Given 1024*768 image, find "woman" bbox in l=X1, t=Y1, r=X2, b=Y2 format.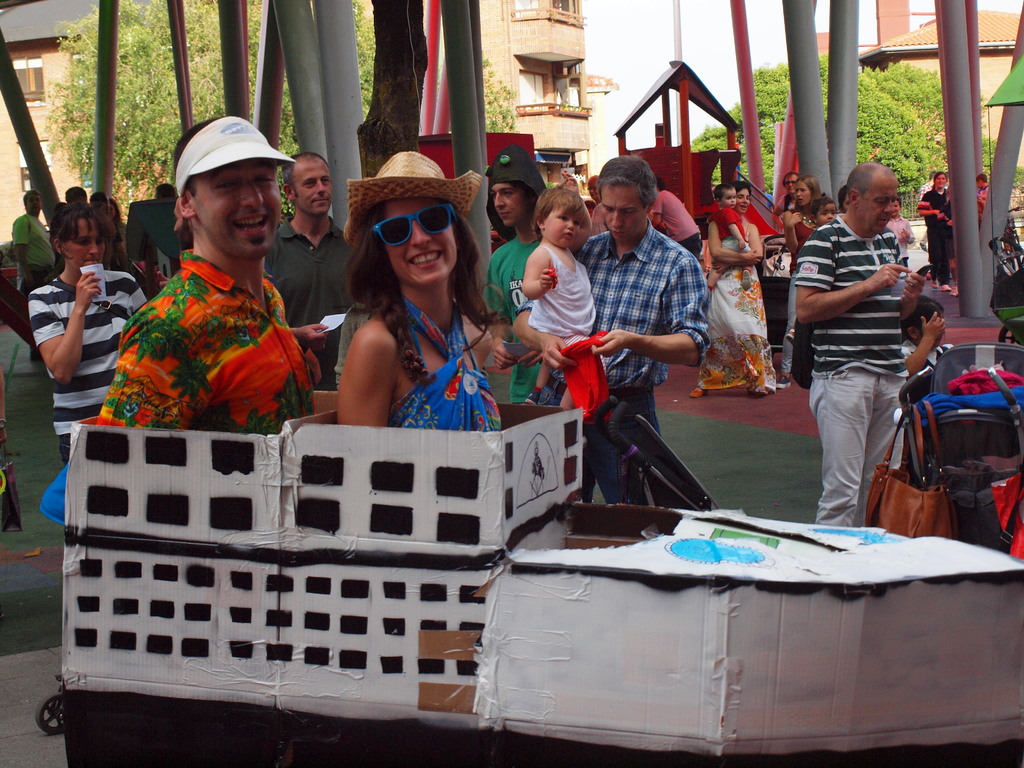
l=28, t=201, r=148, b=464.
